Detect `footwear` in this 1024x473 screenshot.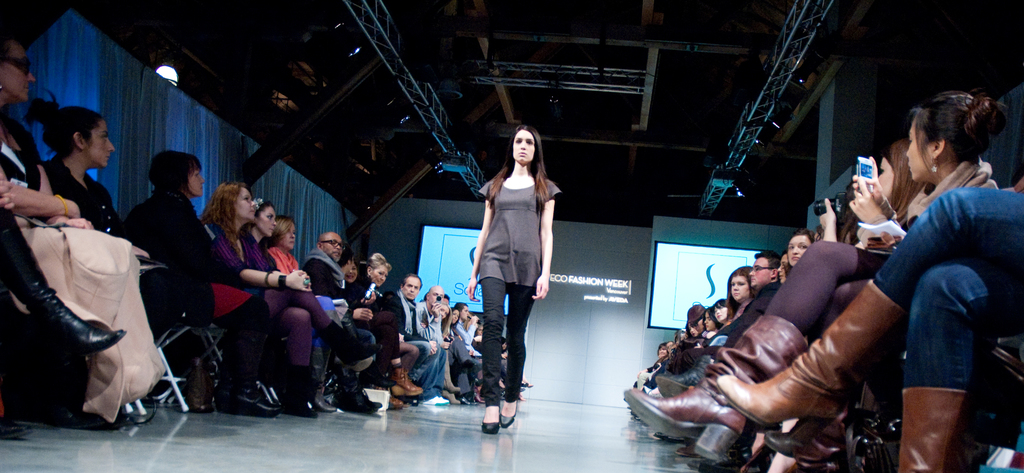
Detection: 714, 275, 907, 426.
